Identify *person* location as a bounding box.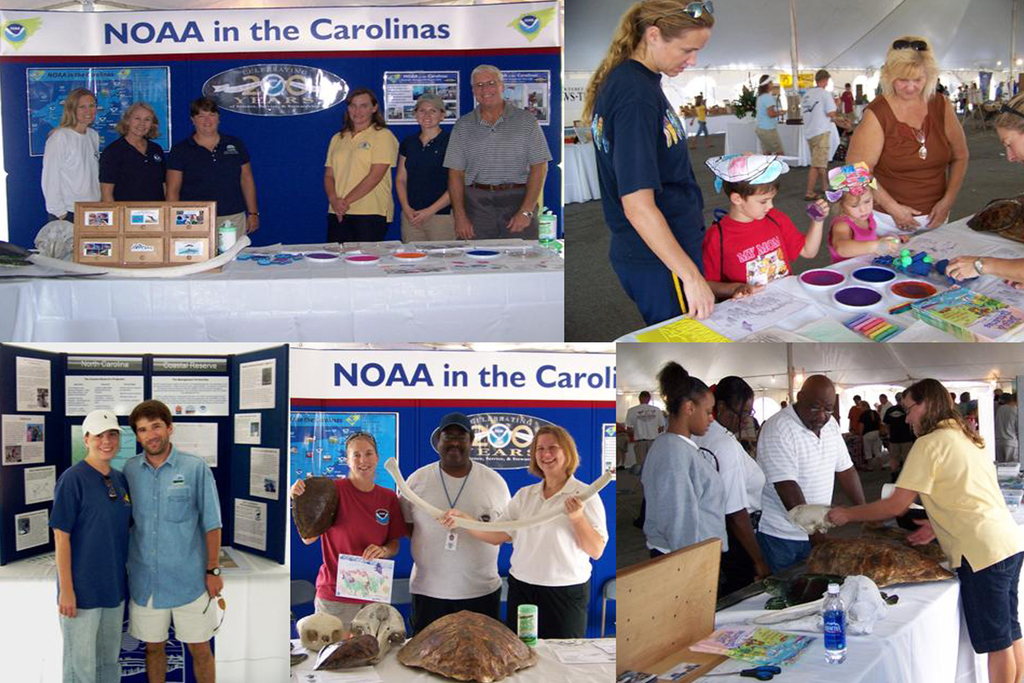
BBox(396, 90, 454, 222).
